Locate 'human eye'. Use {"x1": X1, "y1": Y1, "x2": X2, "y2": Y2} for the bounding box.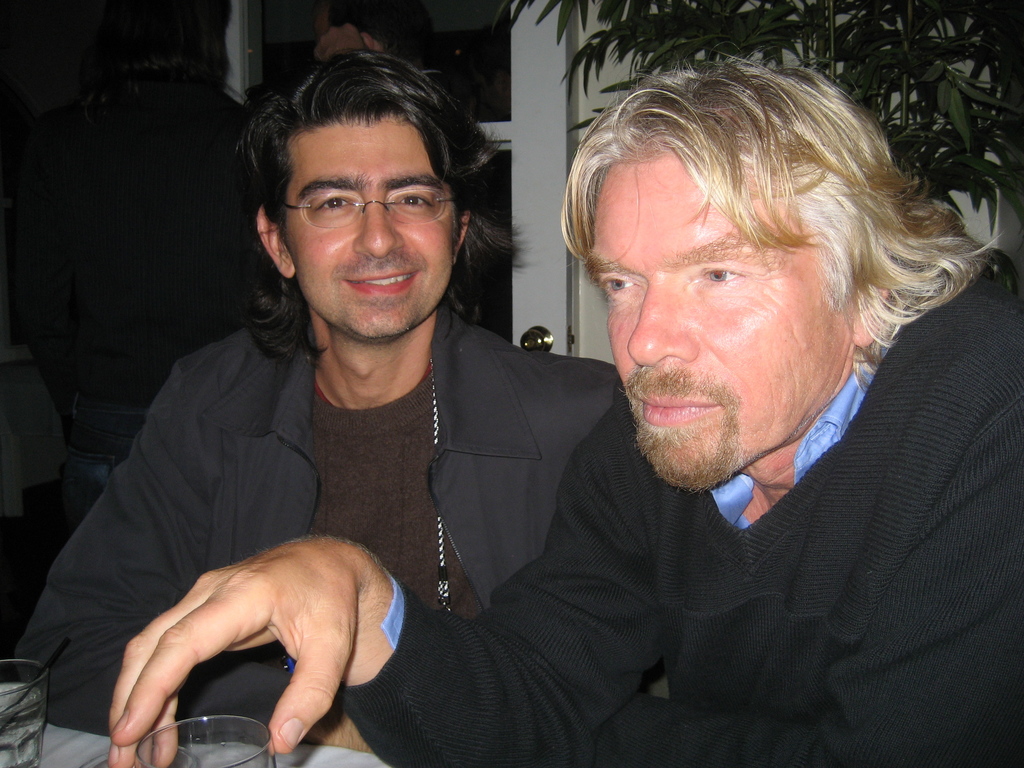
{"x1": 312, "y1": 189, "x2": 361, "y2": 214}.
